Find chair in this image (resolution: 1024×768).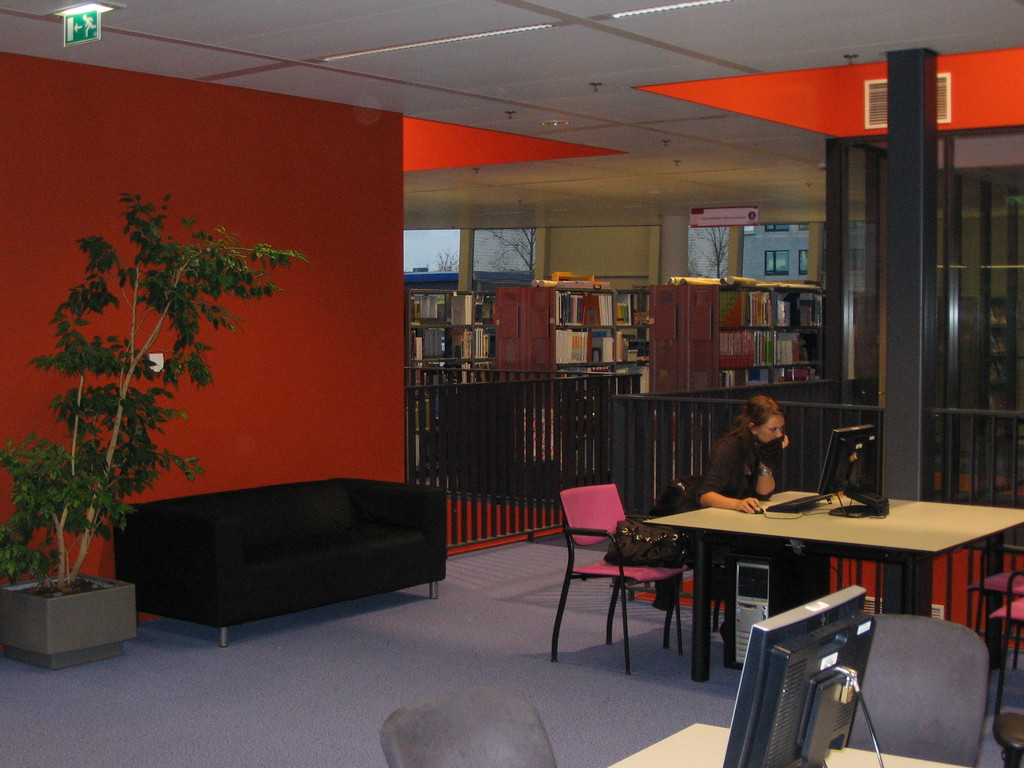
Rect(849, 611, 996, 767).
